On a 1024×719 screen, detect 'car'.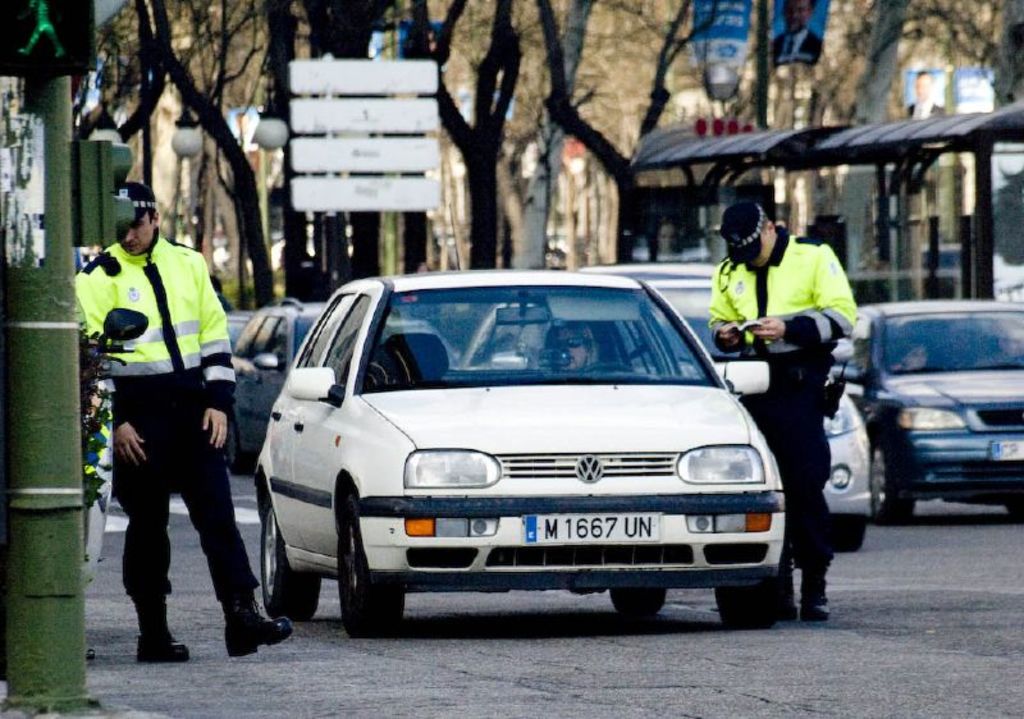
bbox(234, 311, 255, 338).
